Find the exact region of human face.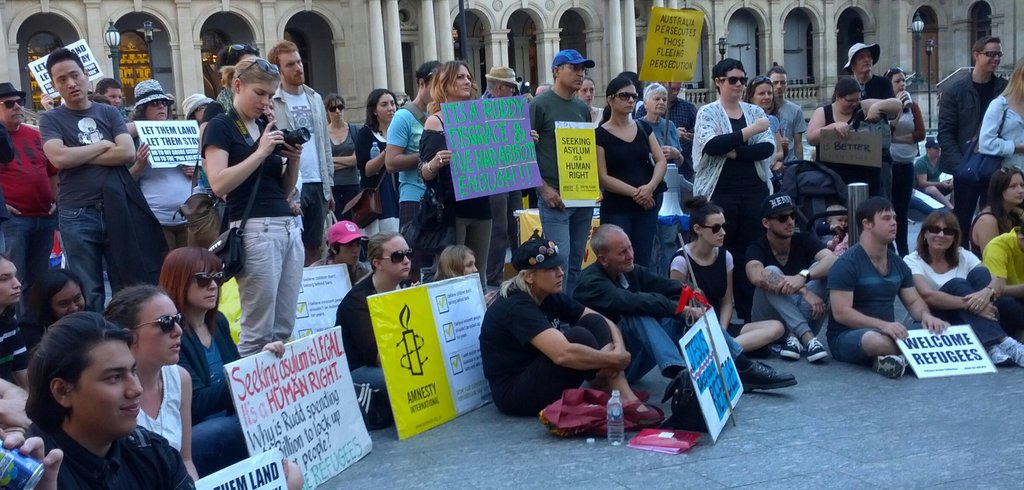
Exact region: (left=721, top=69, right=746, bottom=103).
